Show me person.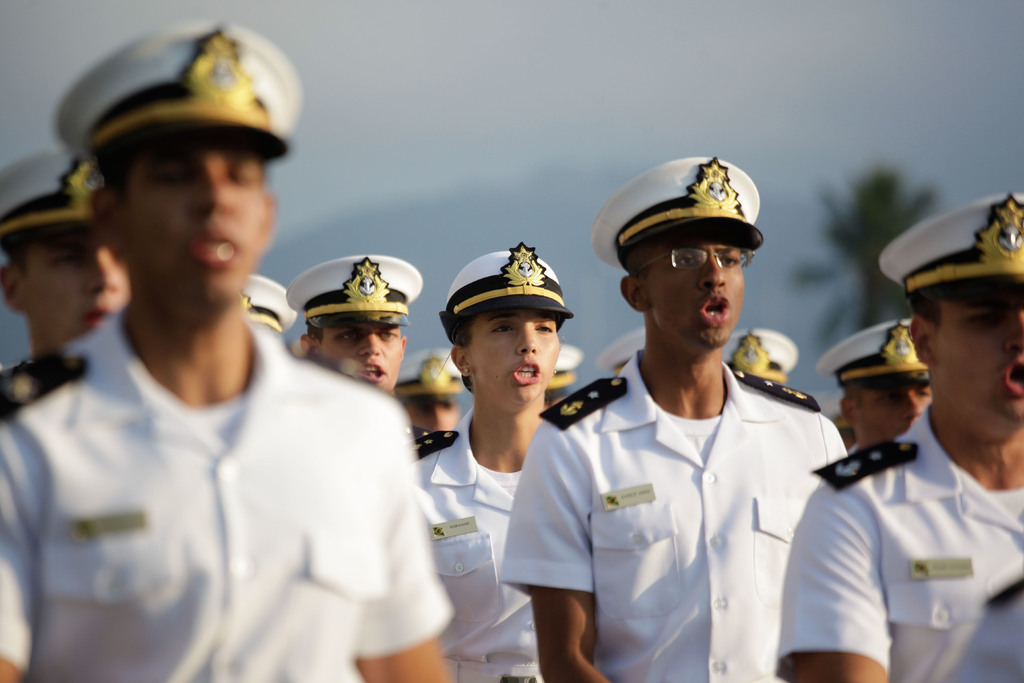
person is here: 491,158,854,682.
